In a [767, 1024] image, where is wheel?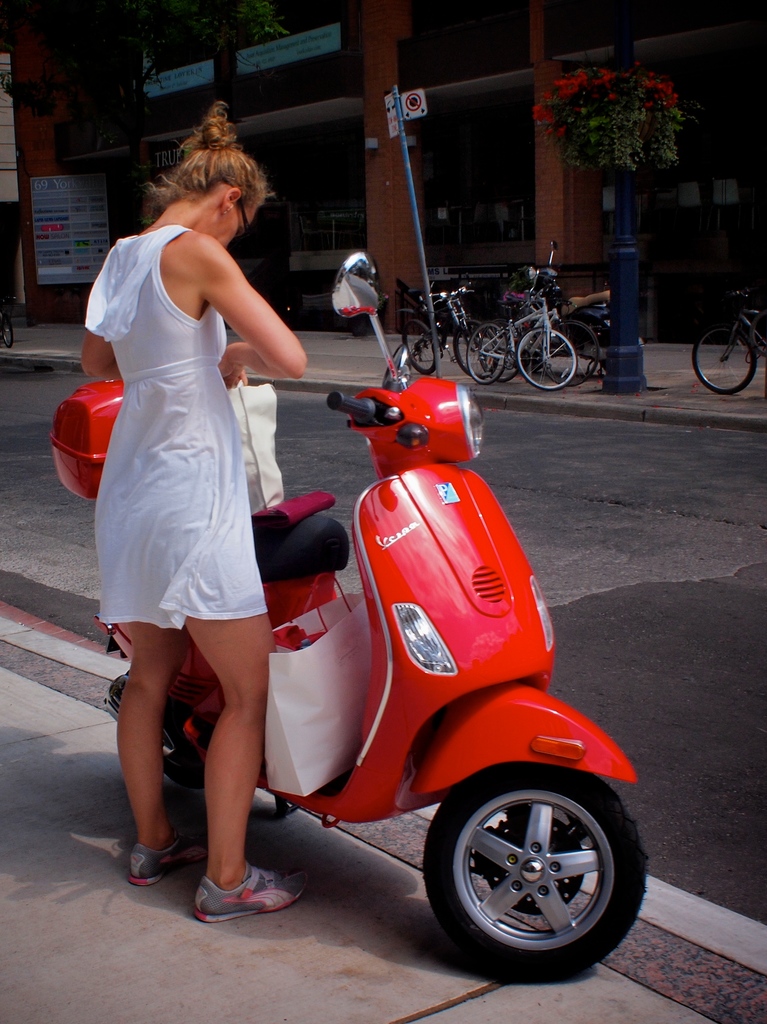
<box>421,760,649,986</box>.
